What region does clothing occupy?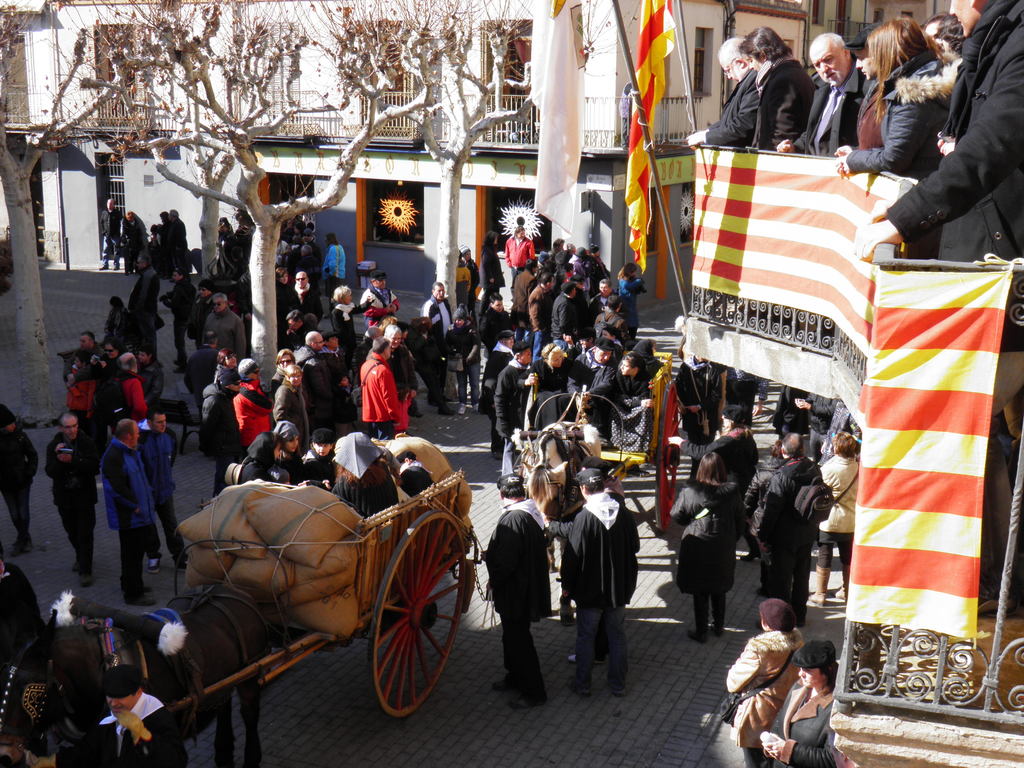
pyautogui.locateOnScreen(47, 425, 99, 568).
